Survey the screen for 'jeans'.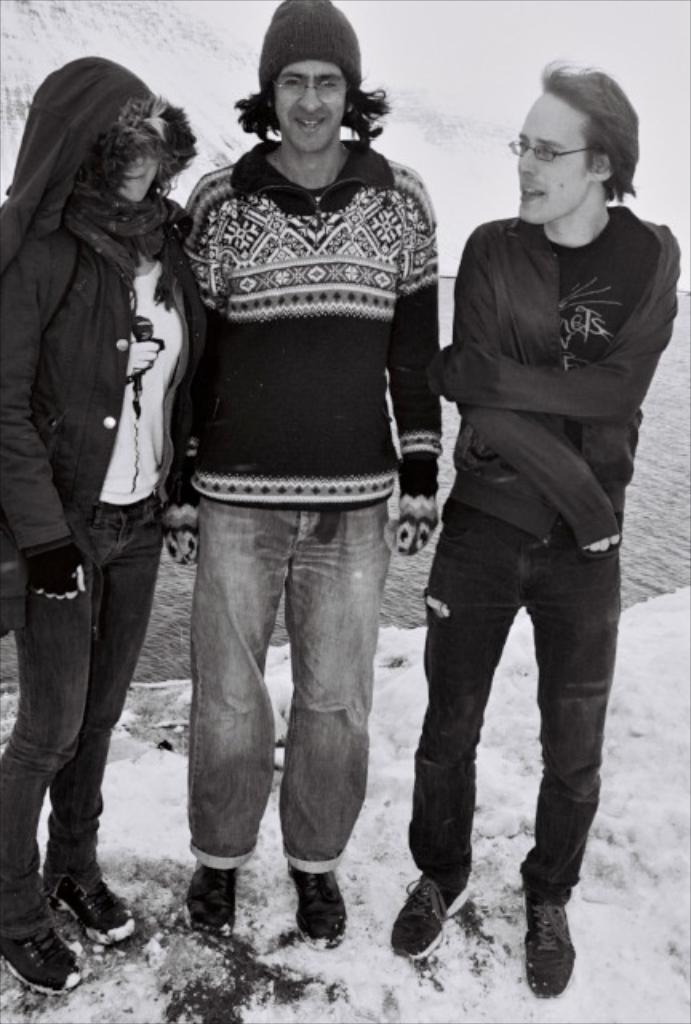
Survey found: detection(406, 496, 622, 899).
